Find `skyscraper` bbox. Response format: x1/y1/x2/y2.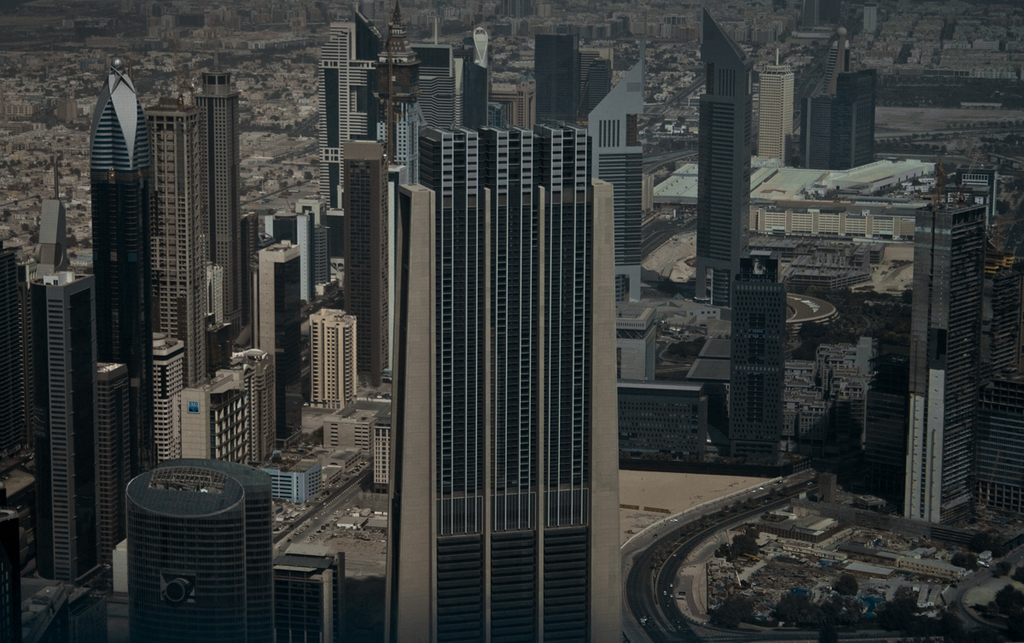
91/54/154/477.
